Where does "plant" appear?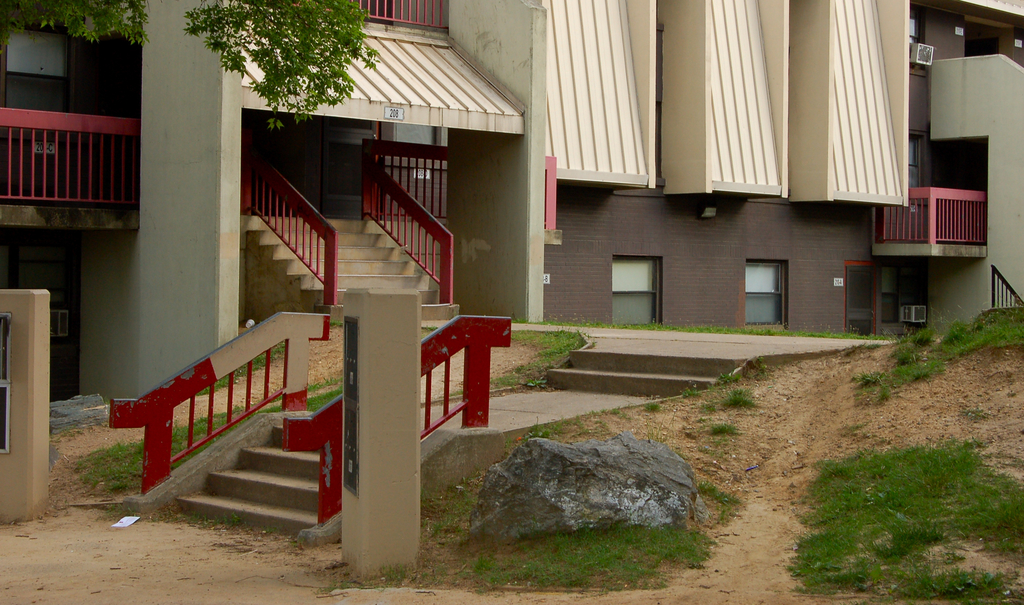
Appears at [x1=323, y1=318, x2=347, y2=332].
